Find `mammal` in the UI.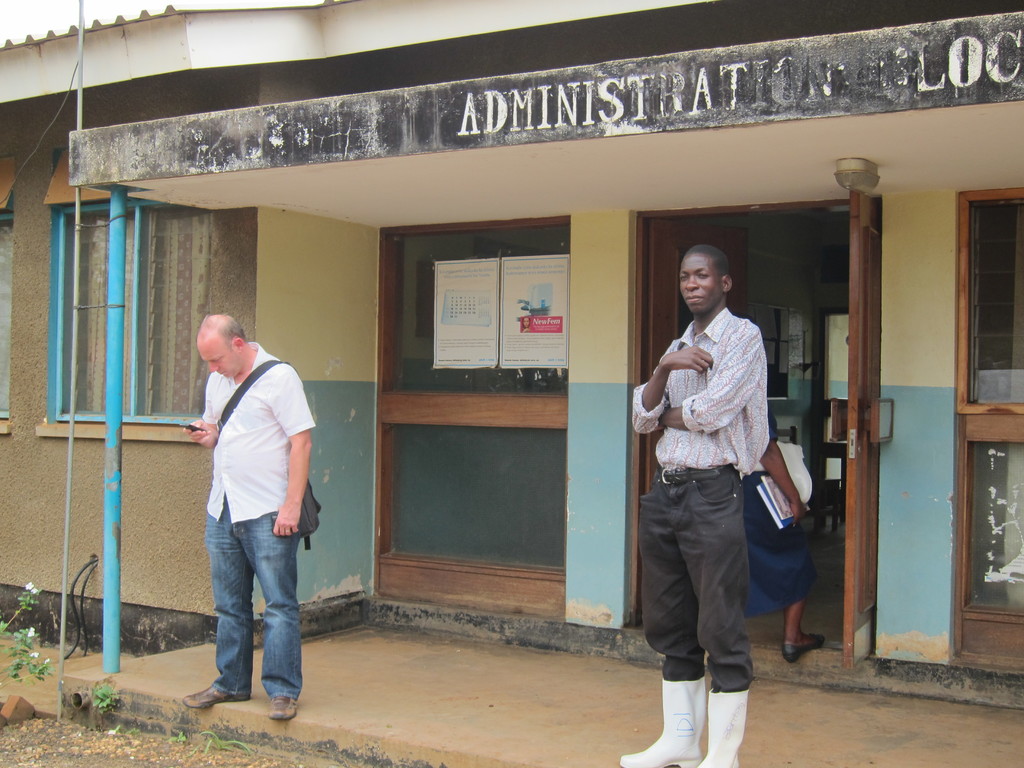
UI element at (x1=737, y1=405, x2=827, y2=664).
